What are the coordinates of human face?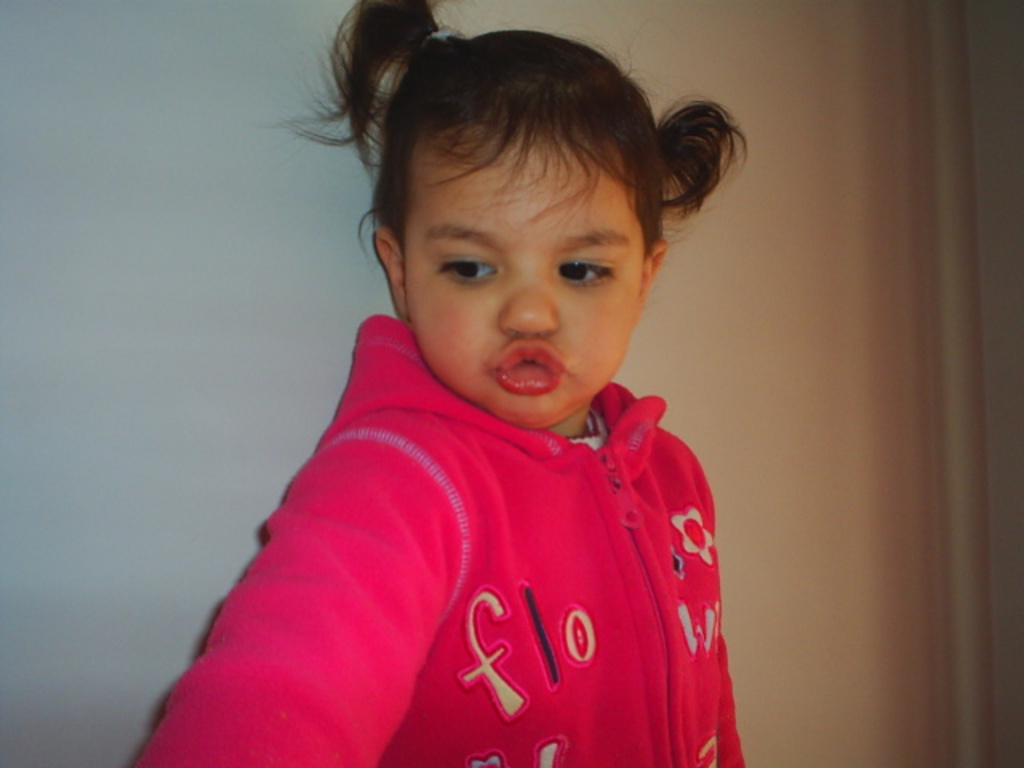
[x1=402, y1=130, x2=650, y2=432].
